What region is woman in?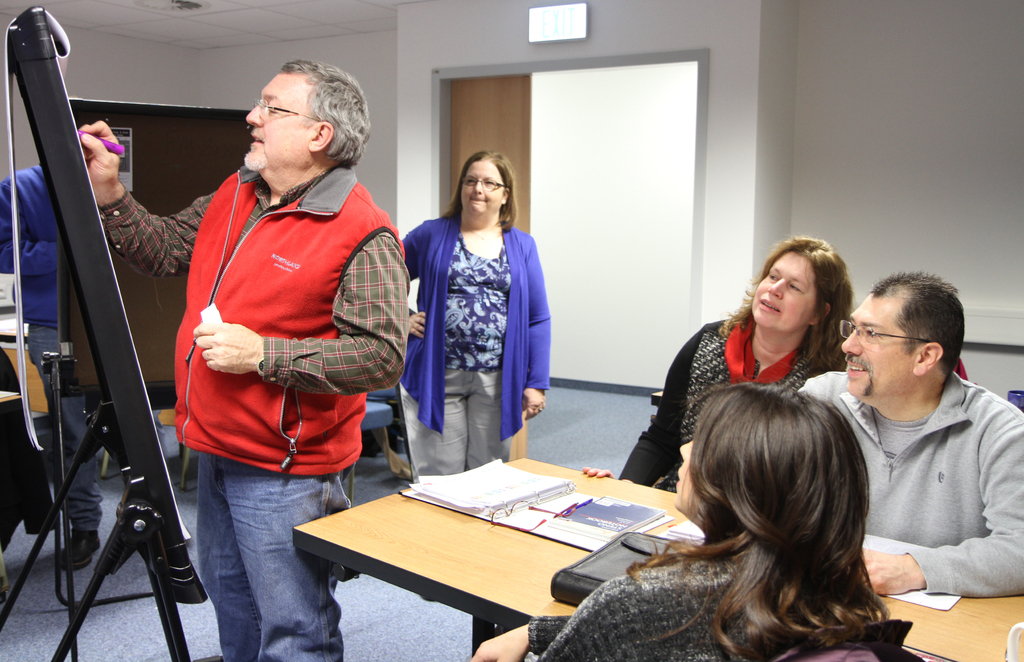
region(397, 142, 555, 505).
